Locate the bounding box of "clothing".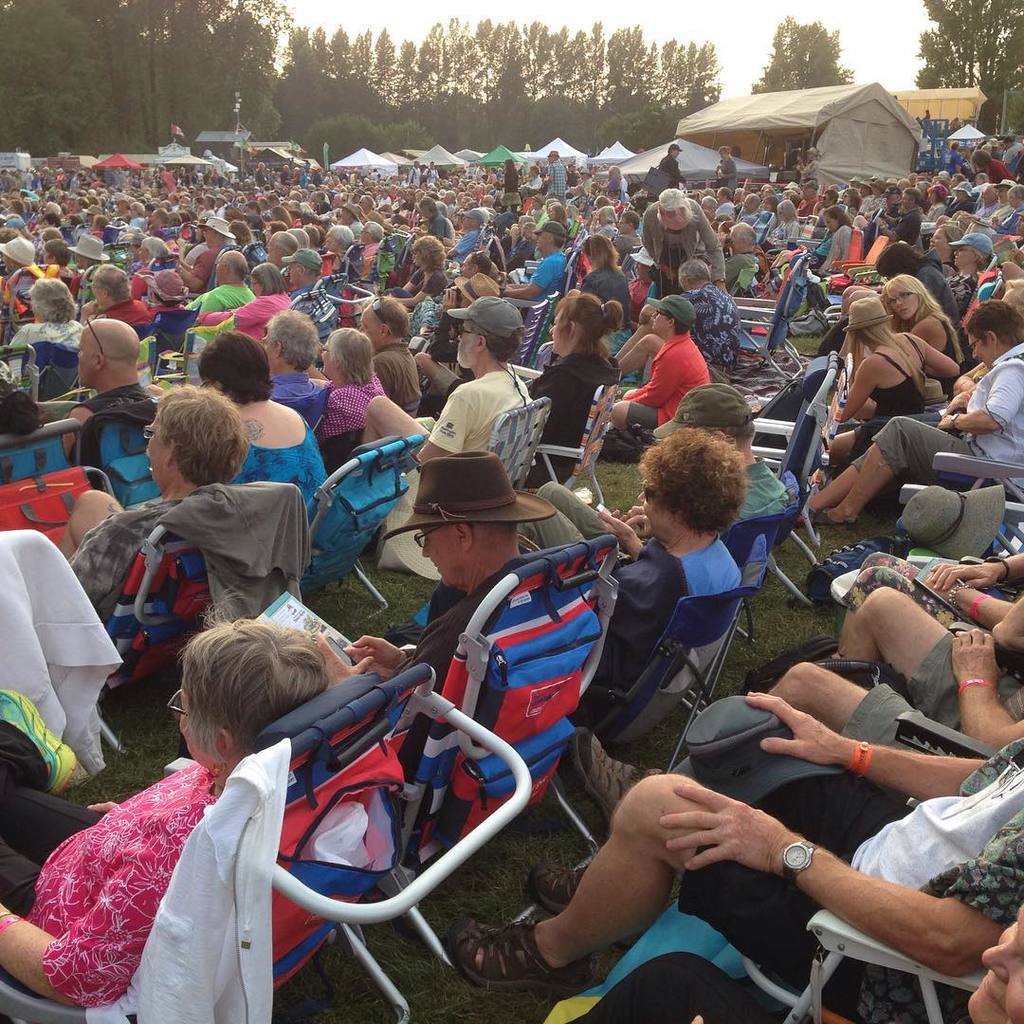
Bounding box: bbox=[713, 157, 738, 191].
